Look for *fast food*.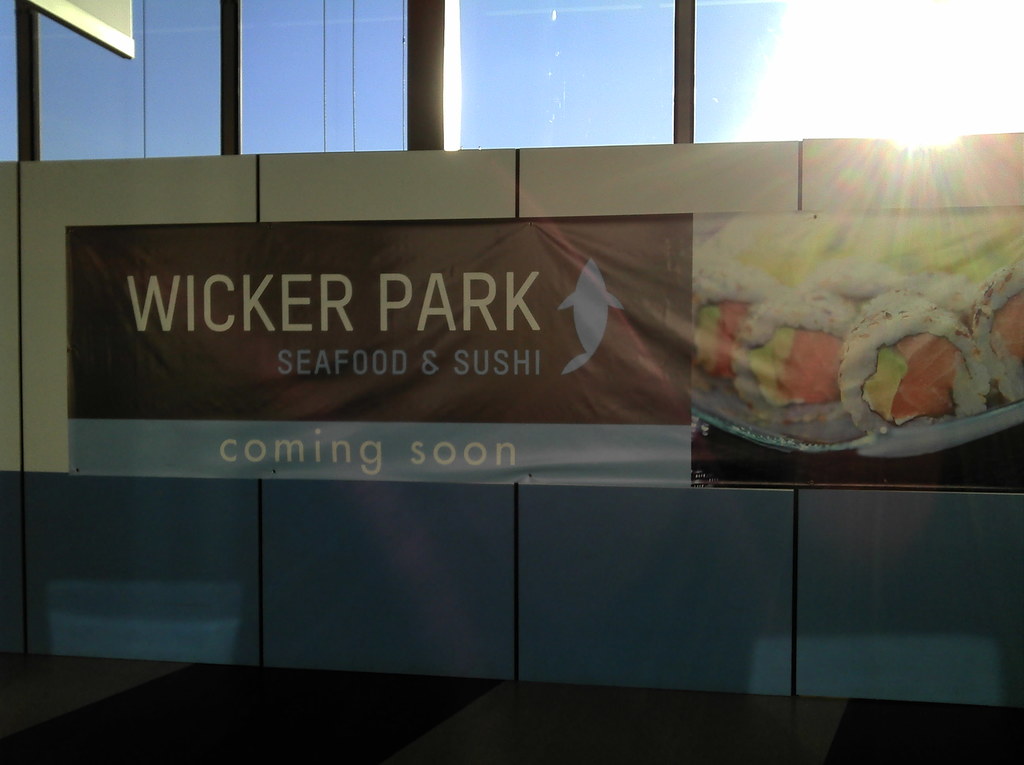
Found: locate(677, 166, 1002, 483).
